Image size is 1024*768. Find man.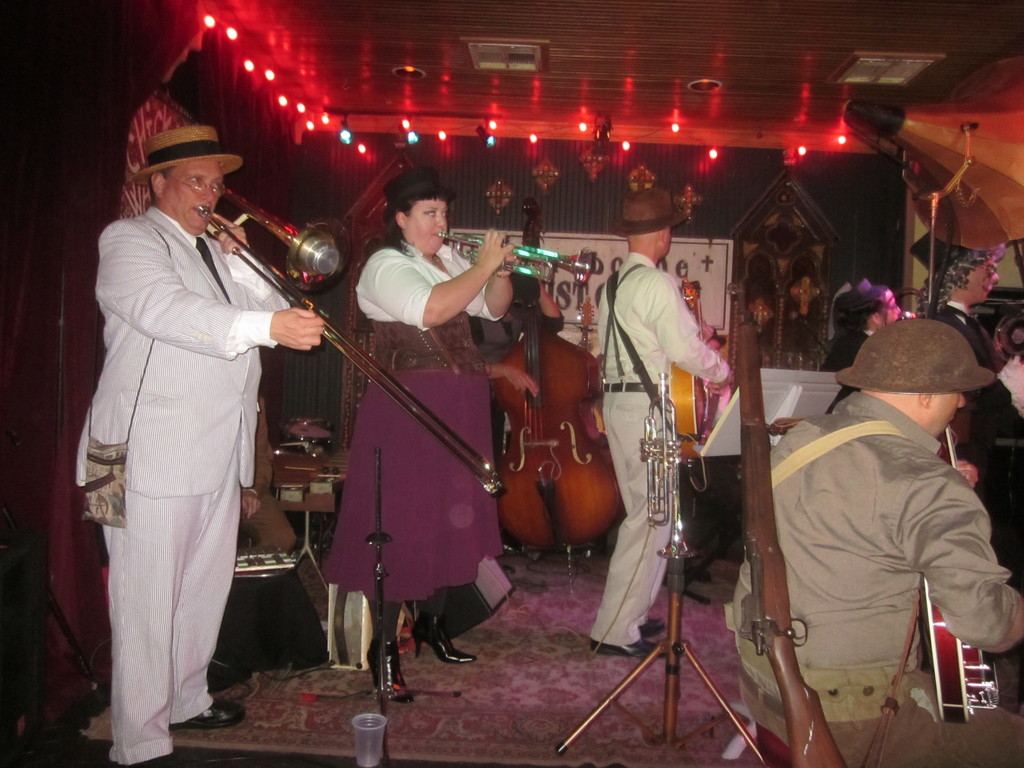
rect(719, 314, 1023, 767).
